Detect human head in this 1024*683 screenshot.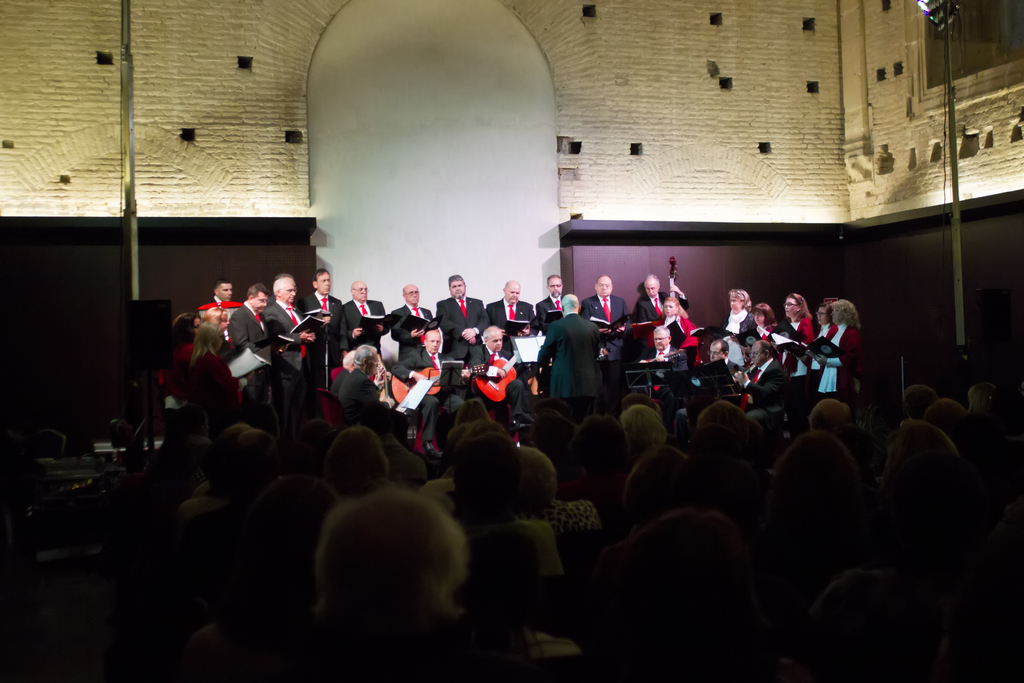
Detection: region(661, 297, 681, 316).
